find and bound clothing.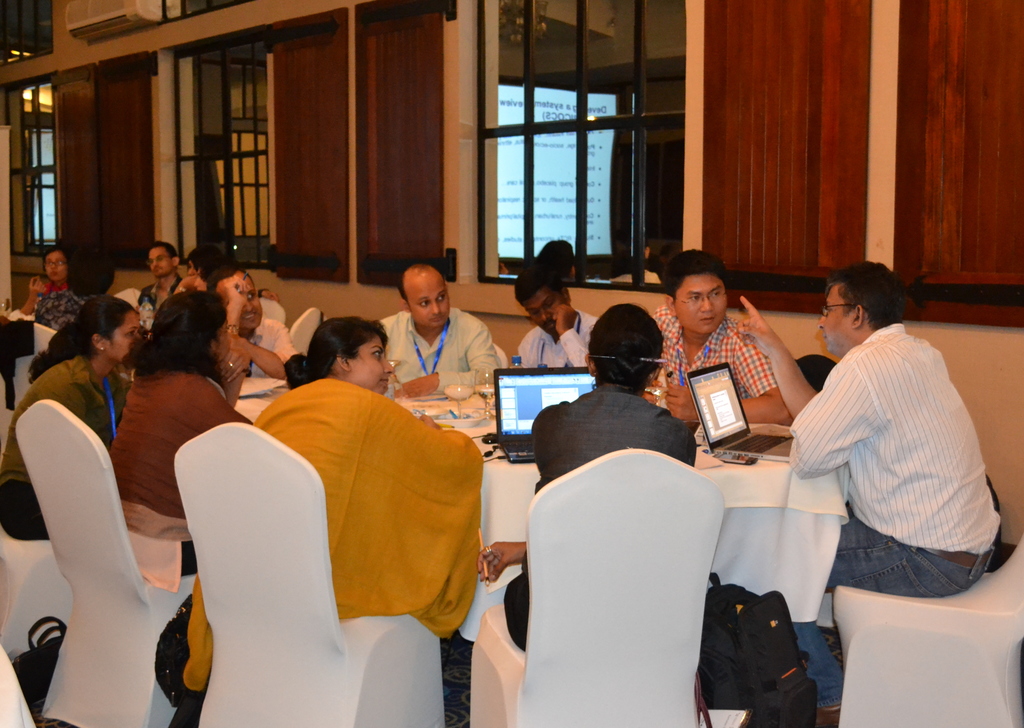
Bound: 378,322,497,391.
